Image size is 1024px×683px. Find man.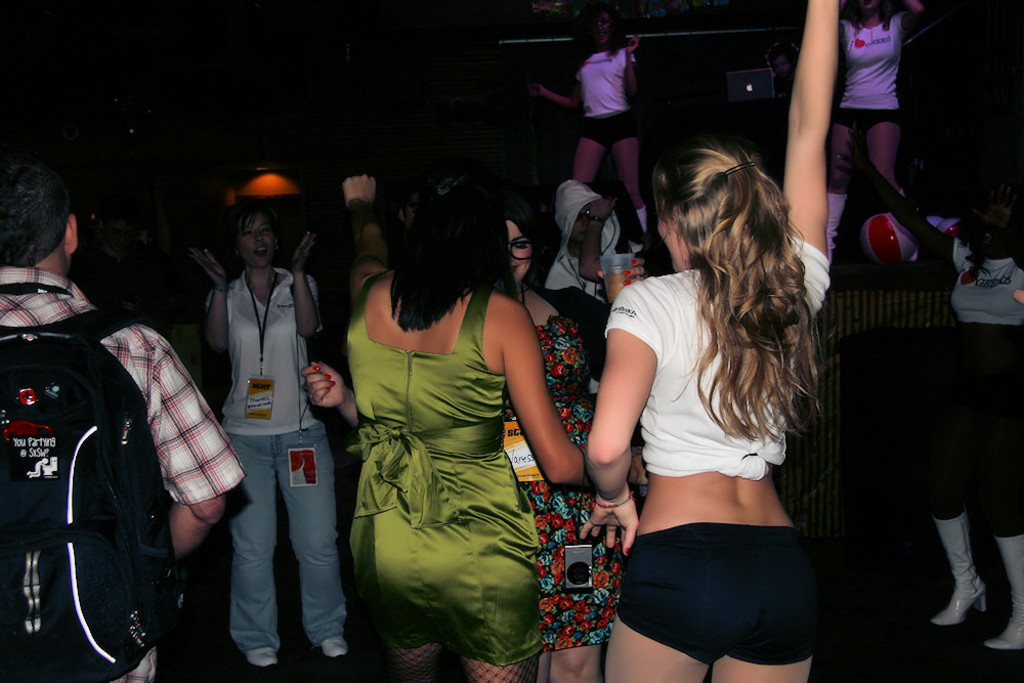
543:176:644:300.
